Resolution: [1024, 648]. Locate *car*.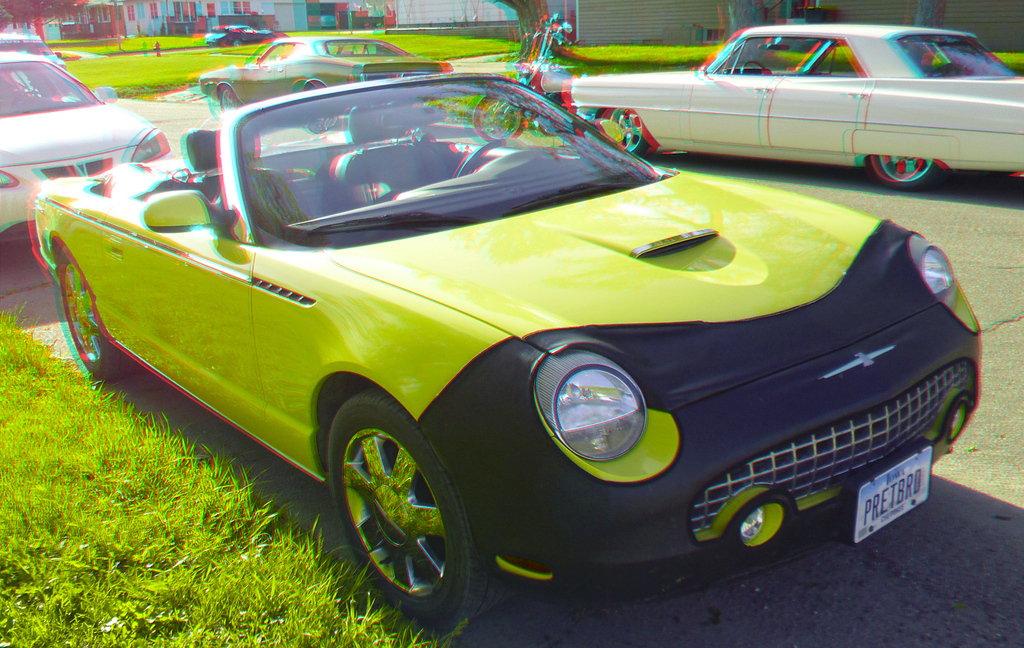
[x1=0, y1=51, x2=176, y2=243].
